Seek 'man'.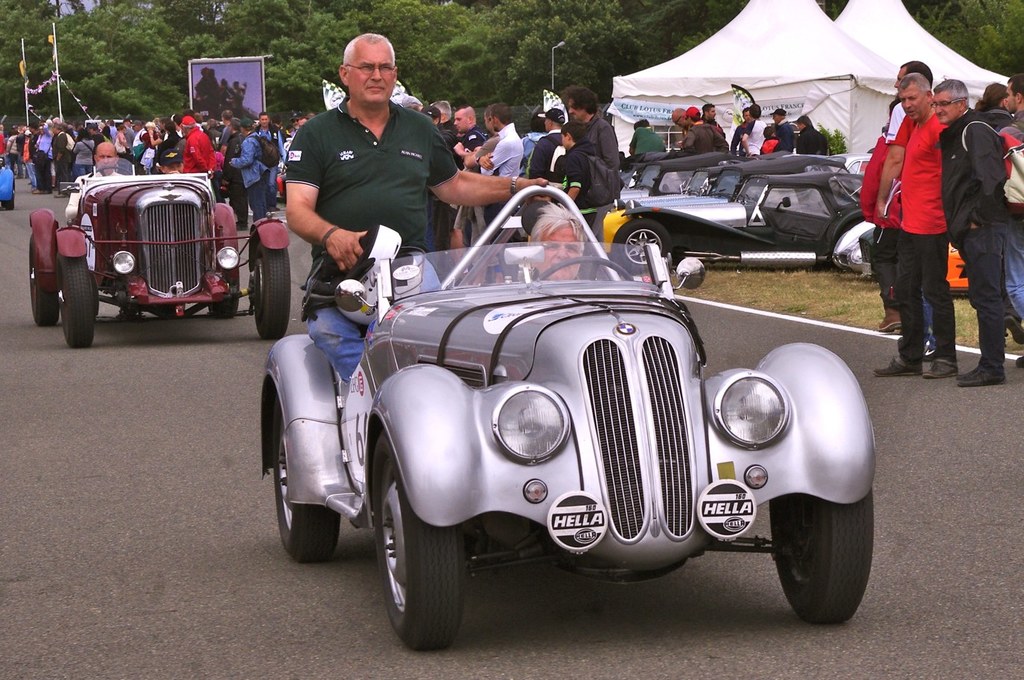
pyautogui.locateOnScreen(181, 111, 230, 185).
